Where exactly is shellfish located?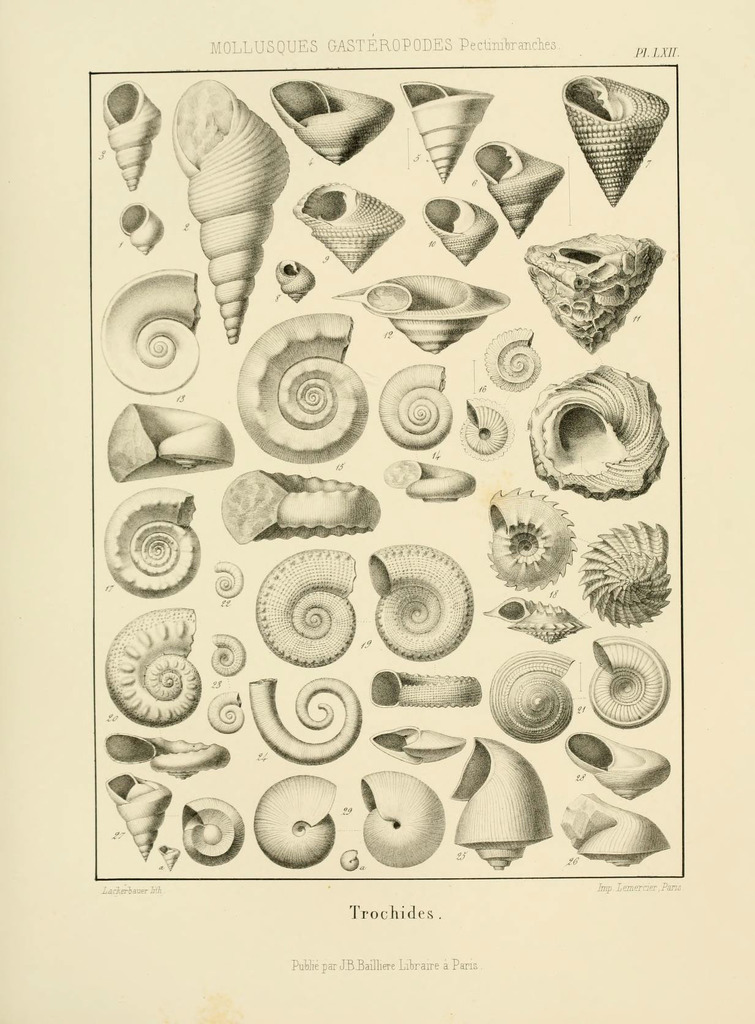
Its bounding box is l=475, t=141, r=562, b=241.
